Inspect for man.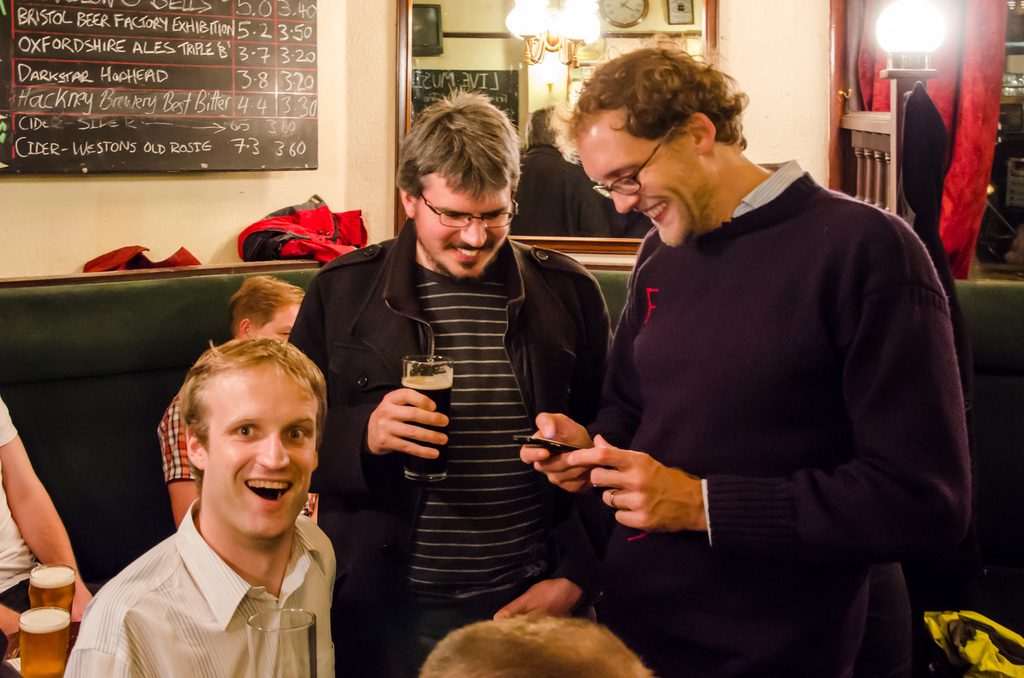
Inspection: locate(534, 45, 968, 648).
